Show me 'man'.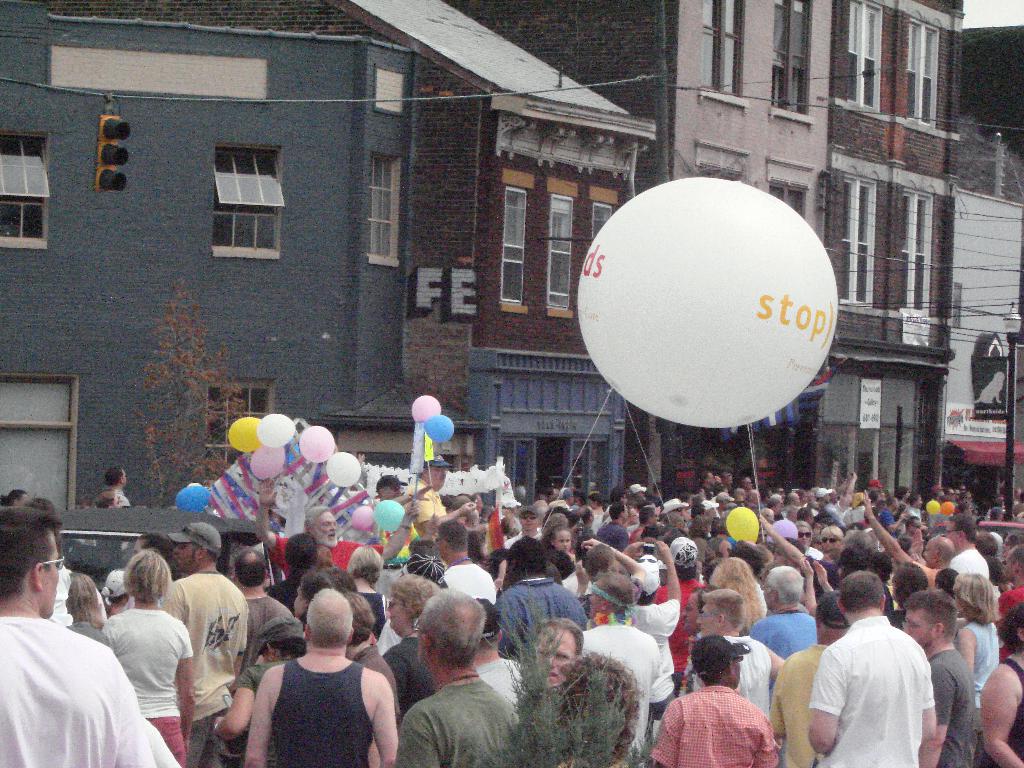
'man' is here: {"left": 946, "top": 513, "right": 994, "bottom": 586}.
